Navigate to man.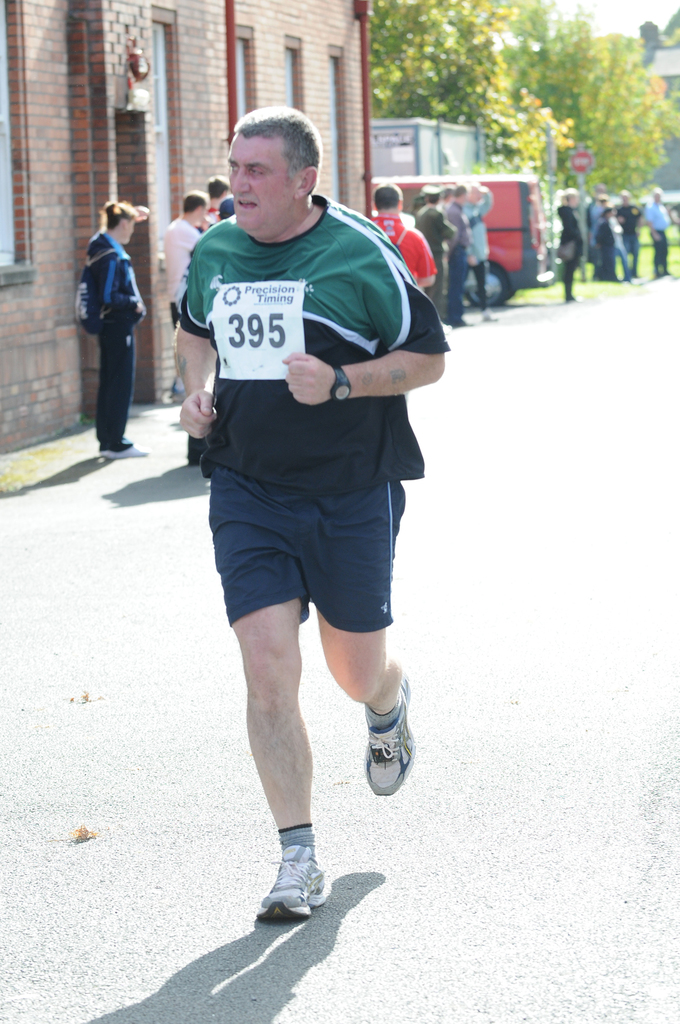
Navigation target: l=368, t=177, r=441, b=292.
